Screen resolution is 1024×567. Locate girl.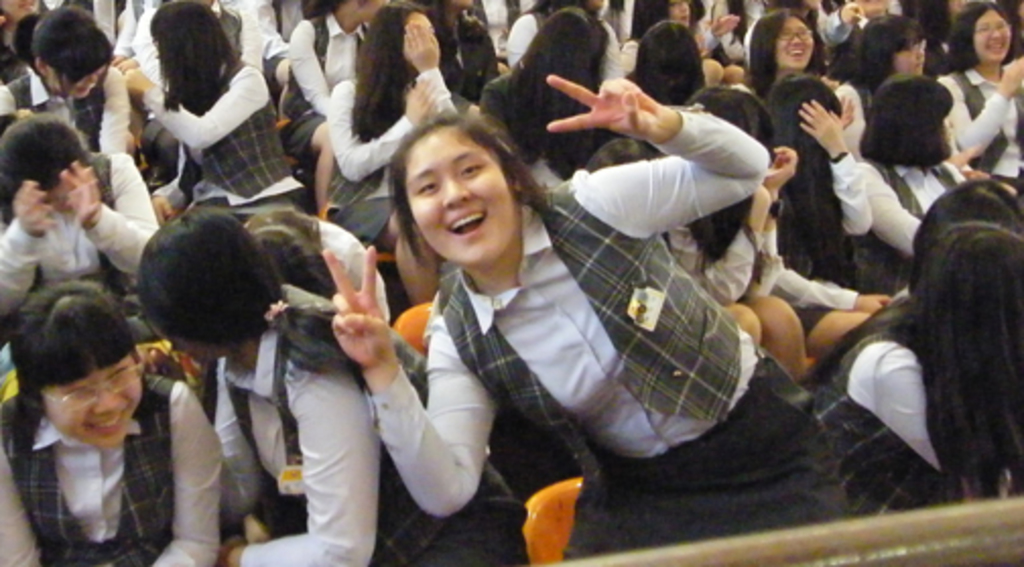
863/8/931/104.
